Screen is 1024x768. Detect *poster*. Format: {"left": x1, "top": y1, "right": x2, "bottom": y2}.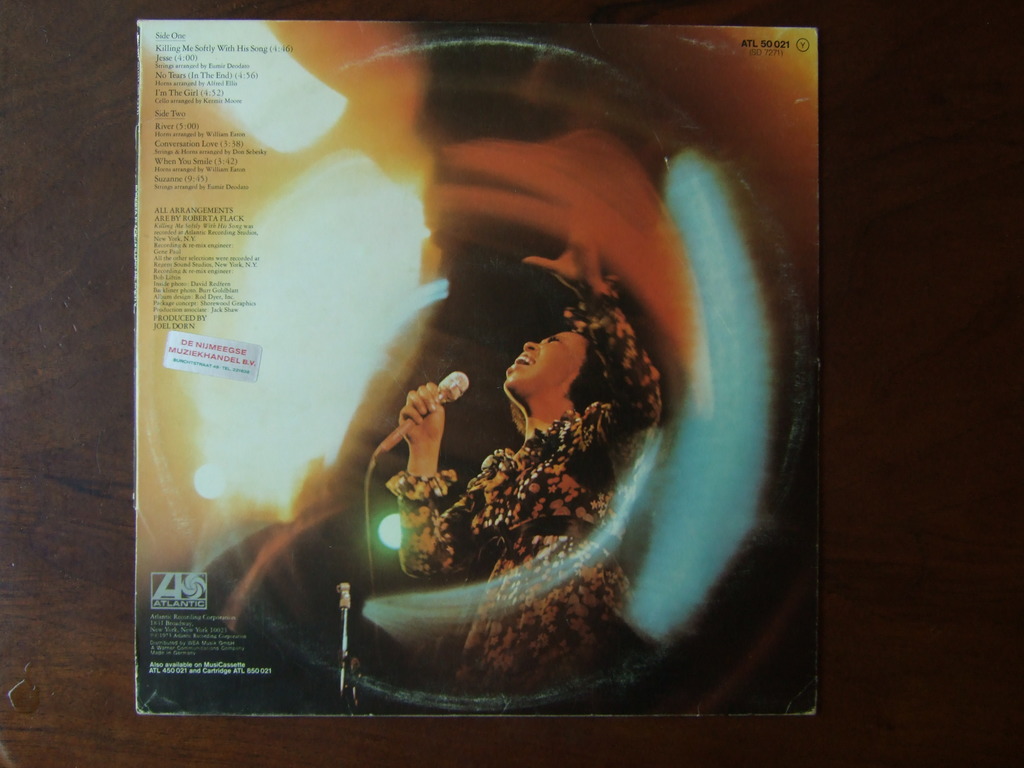
{"left": 138, "top": 17, "right": 820, "bottom": 721}.
